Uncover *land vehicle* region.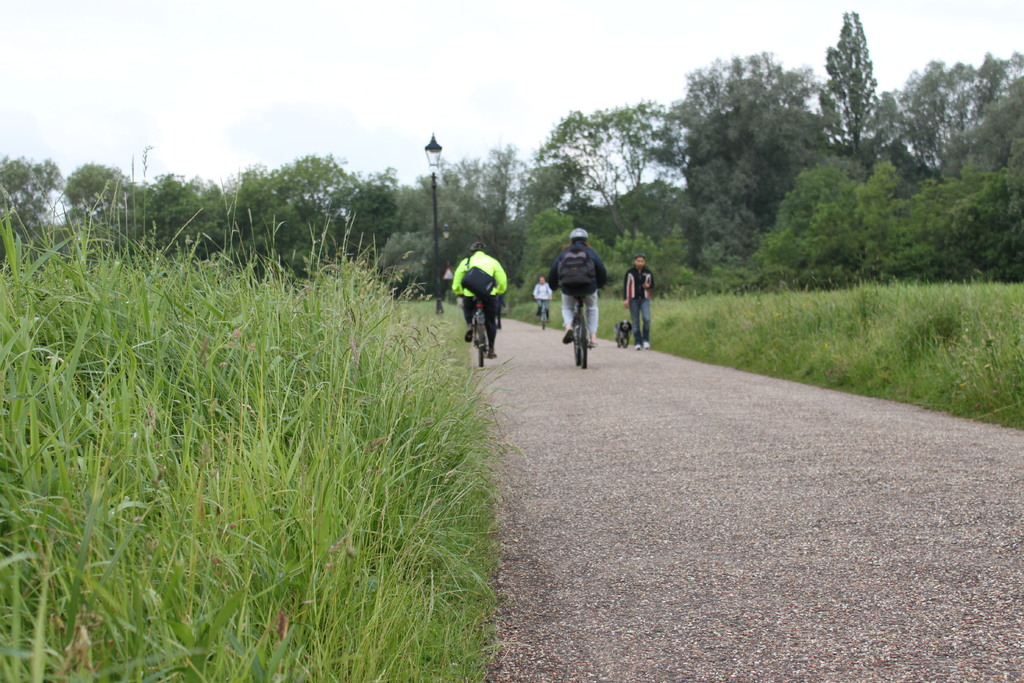
Uncovered: left=551, top=283, right=605, bottom=372.
